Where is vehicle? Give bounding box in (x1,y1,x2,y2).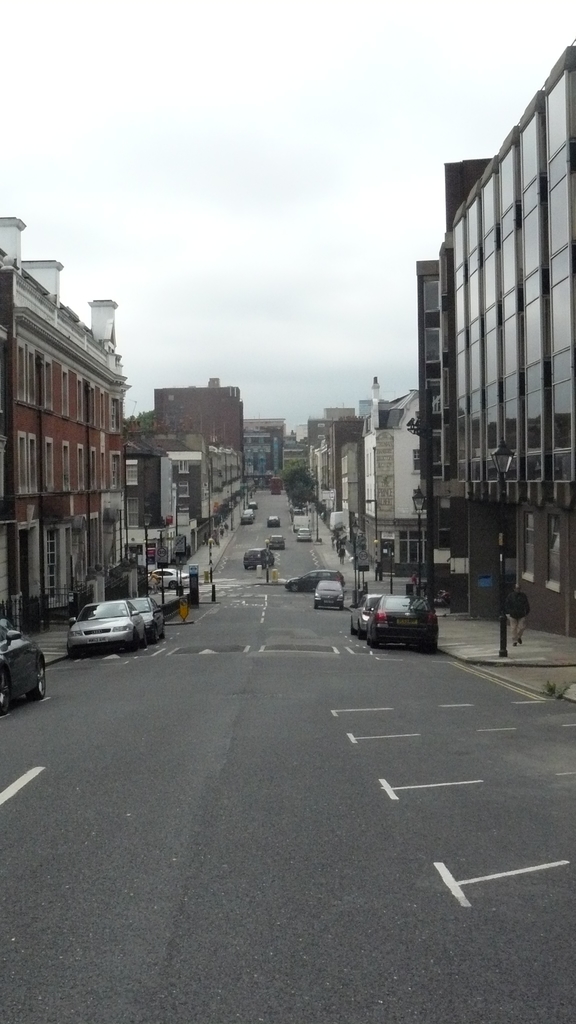
(246,547,281,573).
